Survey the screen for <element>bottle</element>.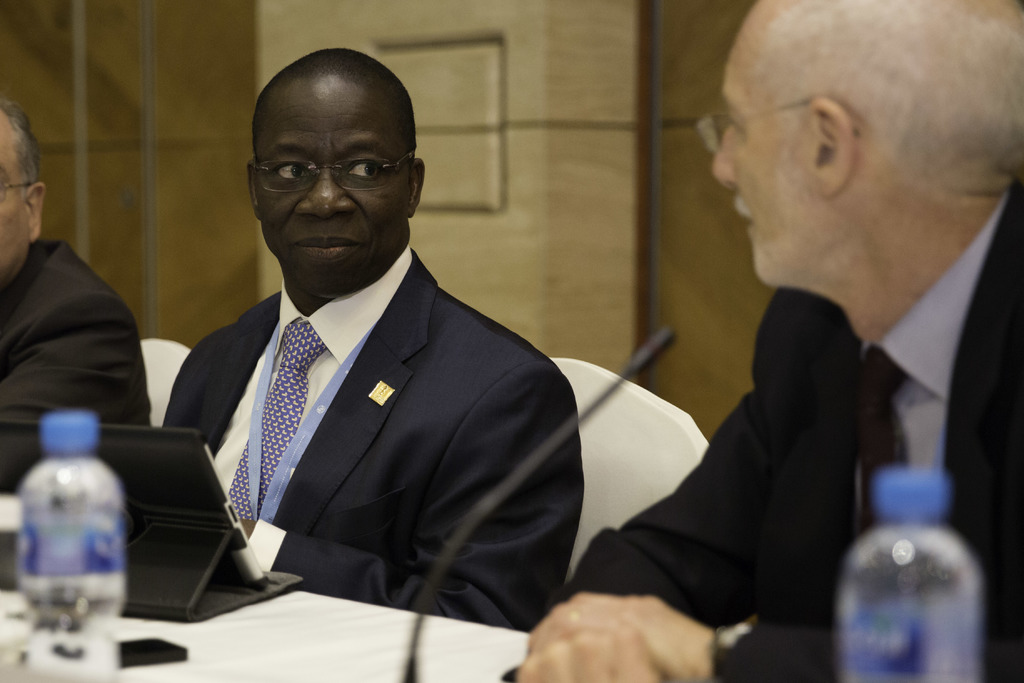
Survey found: crop(839, 465, 989, 682).
